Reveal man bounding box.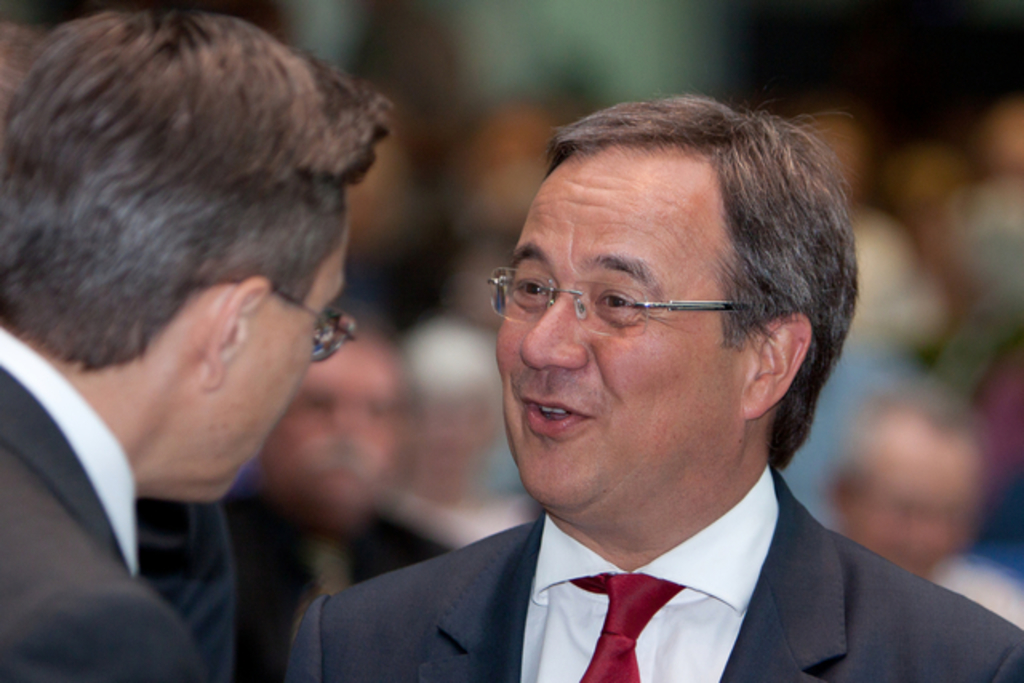
Revealed: 0,6,392,681.
